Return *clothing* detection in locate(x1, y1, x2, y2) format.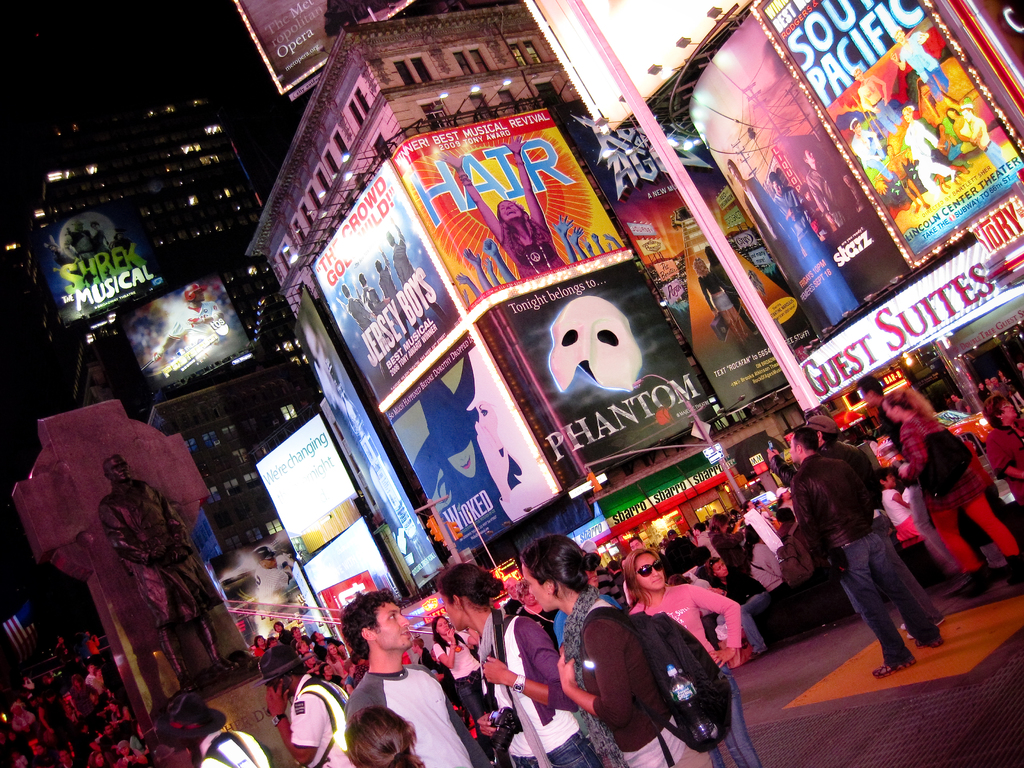
locate(879, 401, 896, 438).
